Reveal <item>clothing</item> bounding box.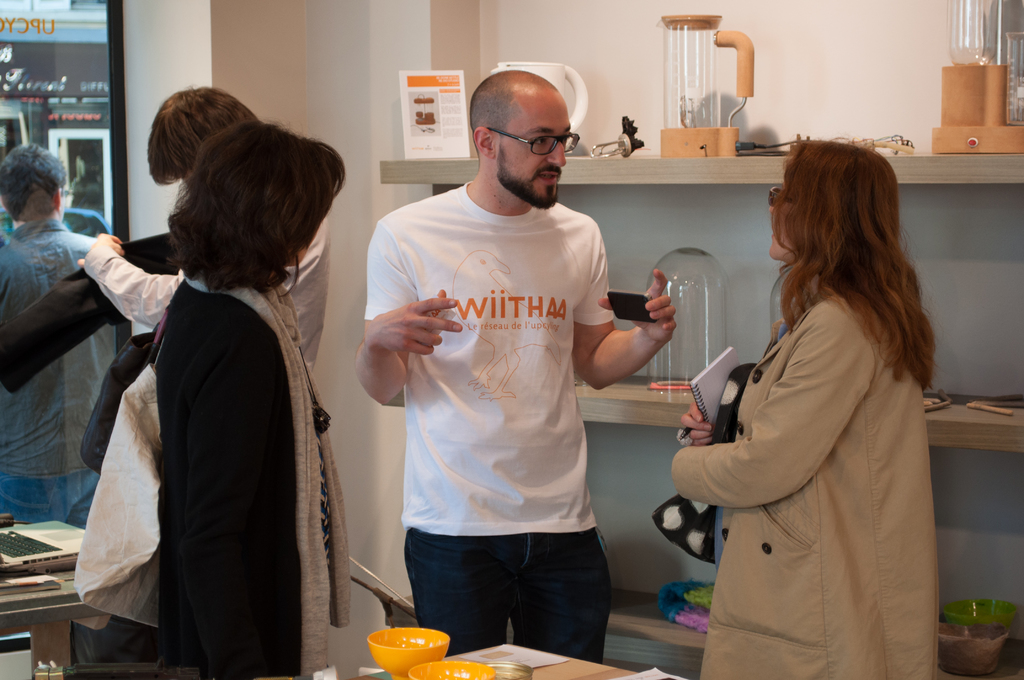
Revealed: 359:177:654:654.
